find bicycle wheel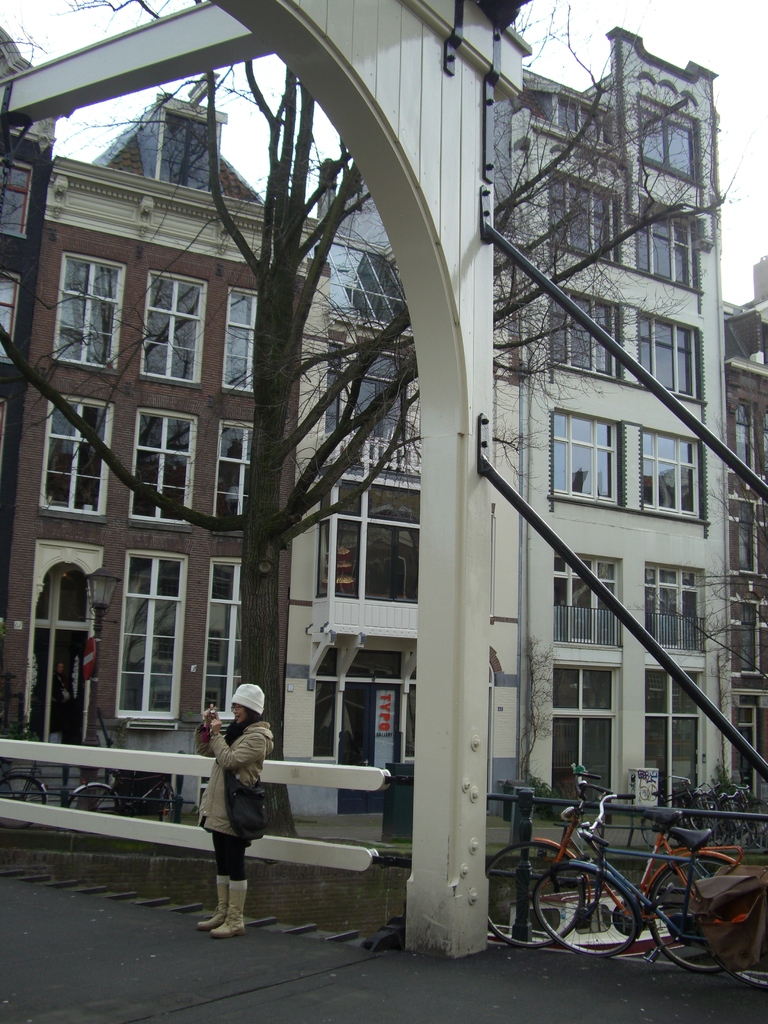
crop(641, 814, 669, 844)
